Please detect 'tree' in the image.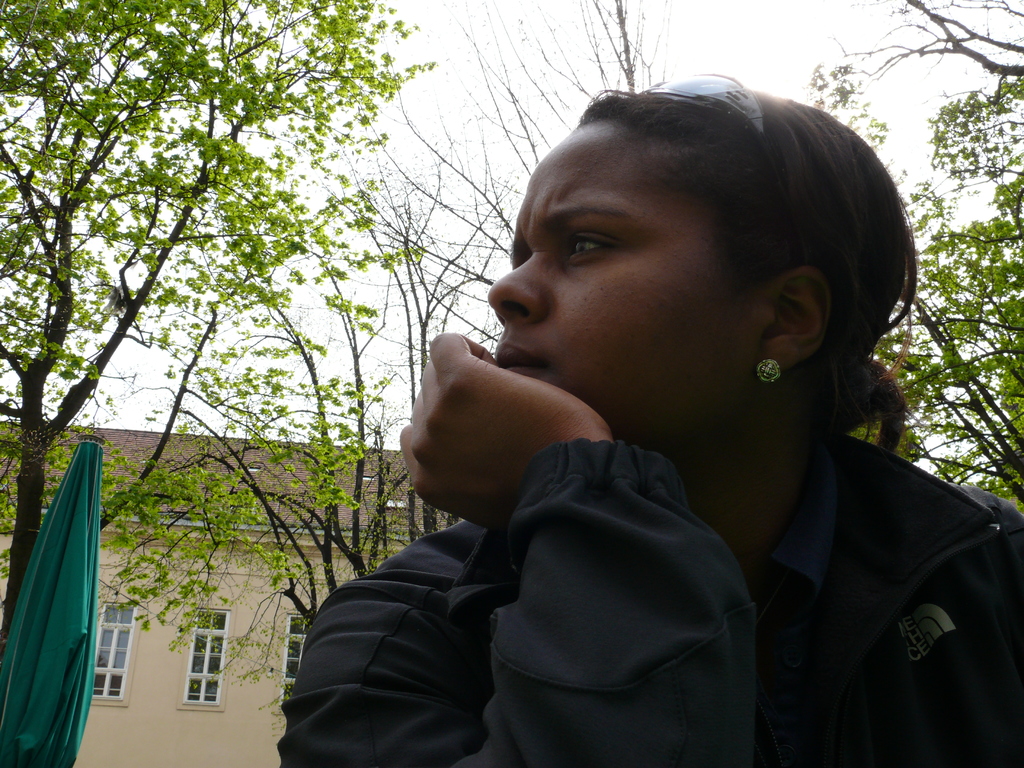
319, 0, 676, 541.
